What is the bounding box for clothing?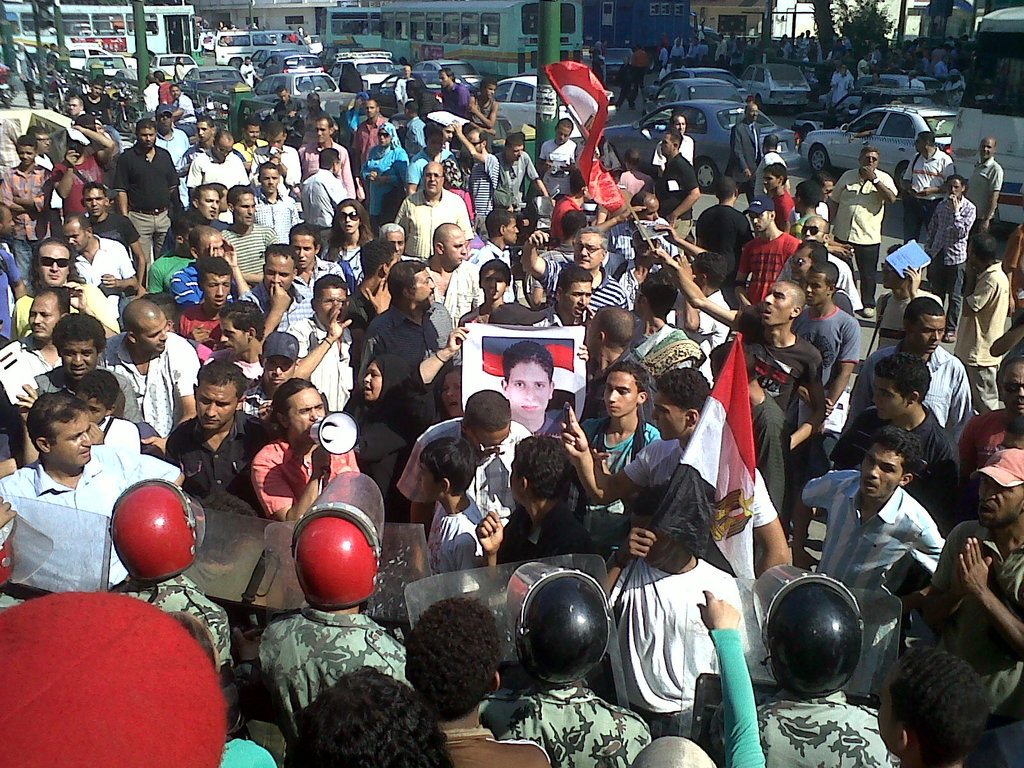
[790, 470, 948, 691].
